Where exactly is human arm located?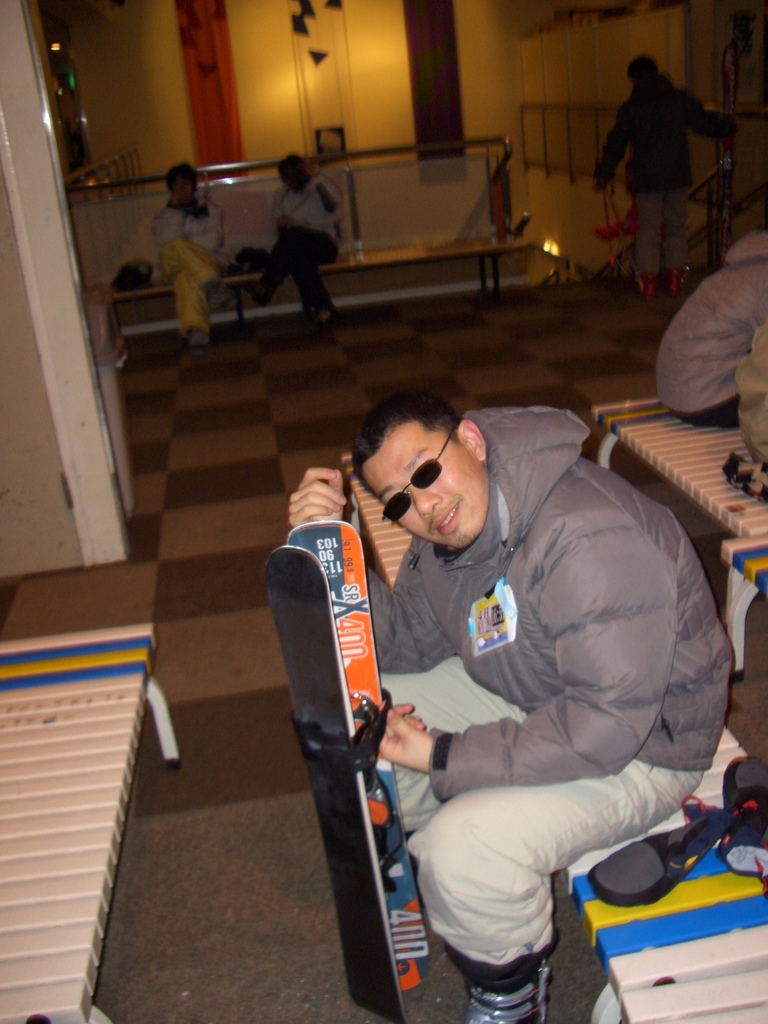
Its bounding box is 197,200,223,248.
